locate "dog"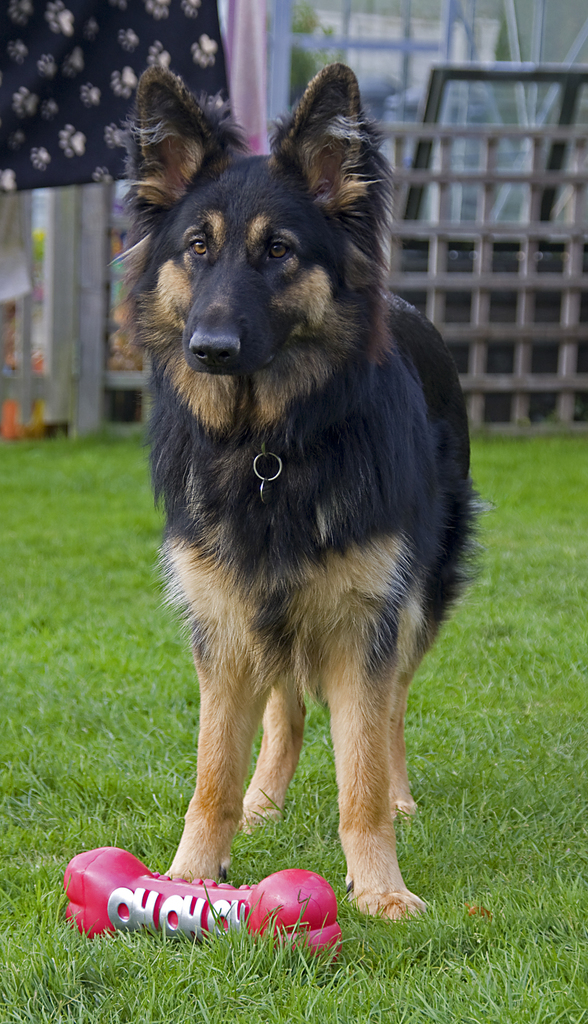
<bbox>122, 60, 486, 926</bbox>
